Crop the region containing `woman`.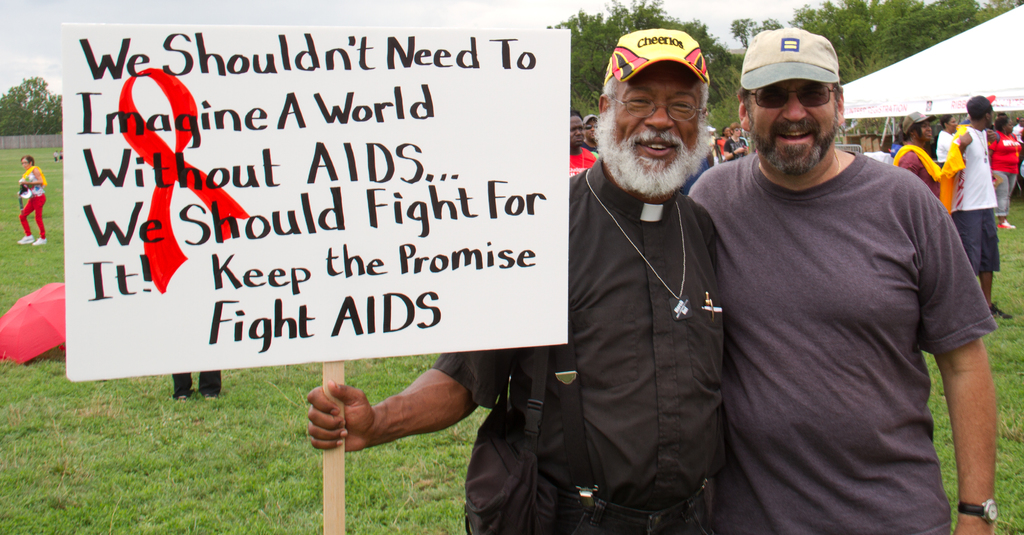
Crop region: region(721, 125, 754, 163).
